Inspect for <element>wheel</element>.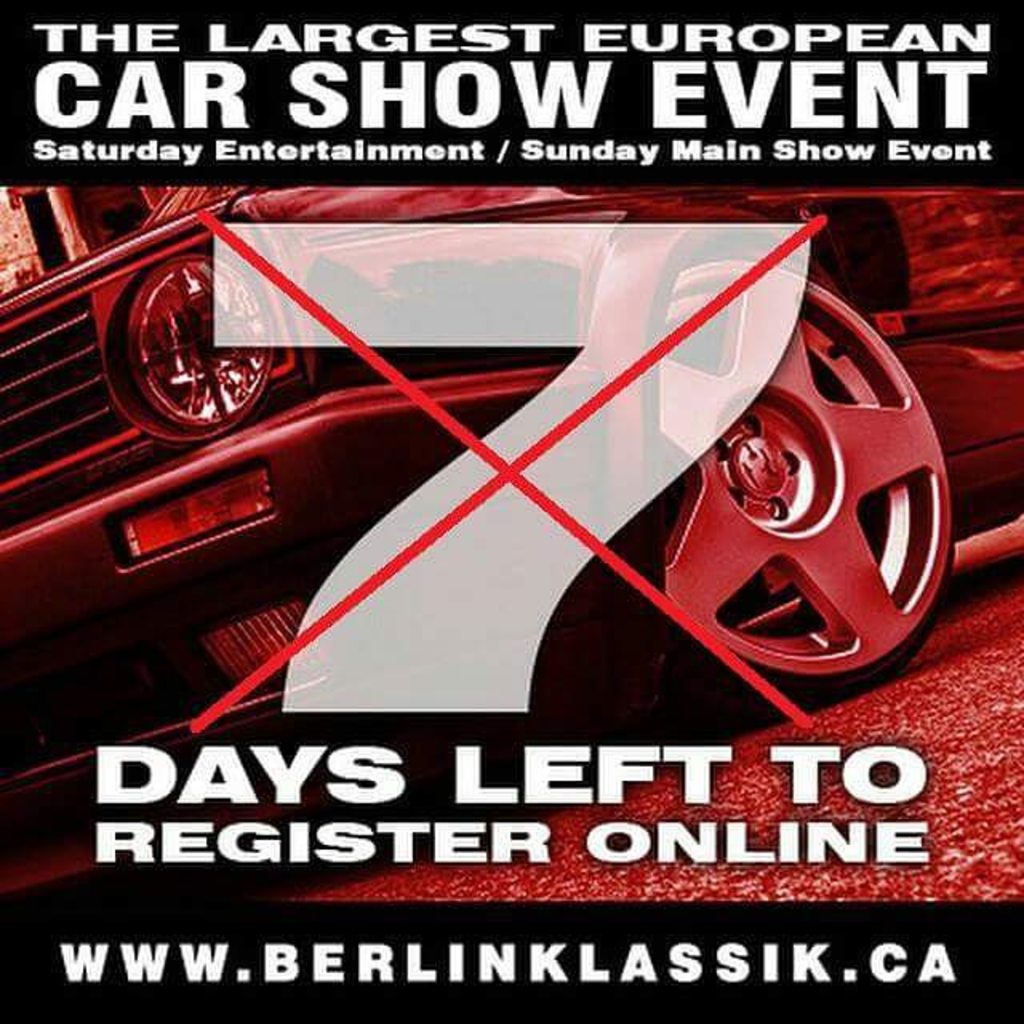
Inspection: bbox=(626, 280, 984, 678).
